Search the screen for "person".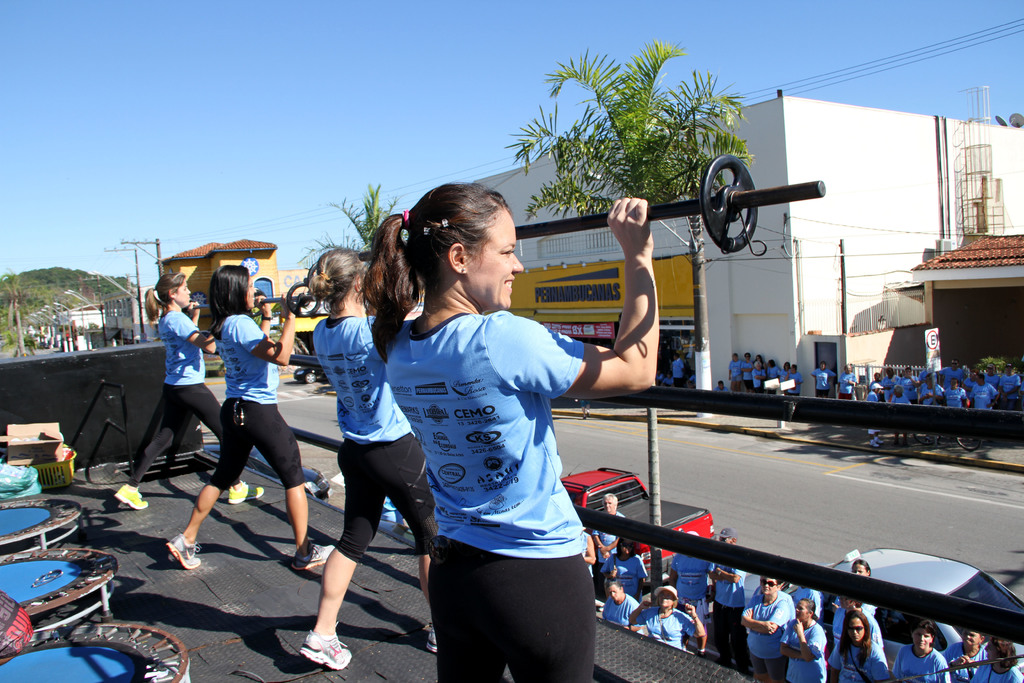
Found at region(111, 273, 266, 513).
